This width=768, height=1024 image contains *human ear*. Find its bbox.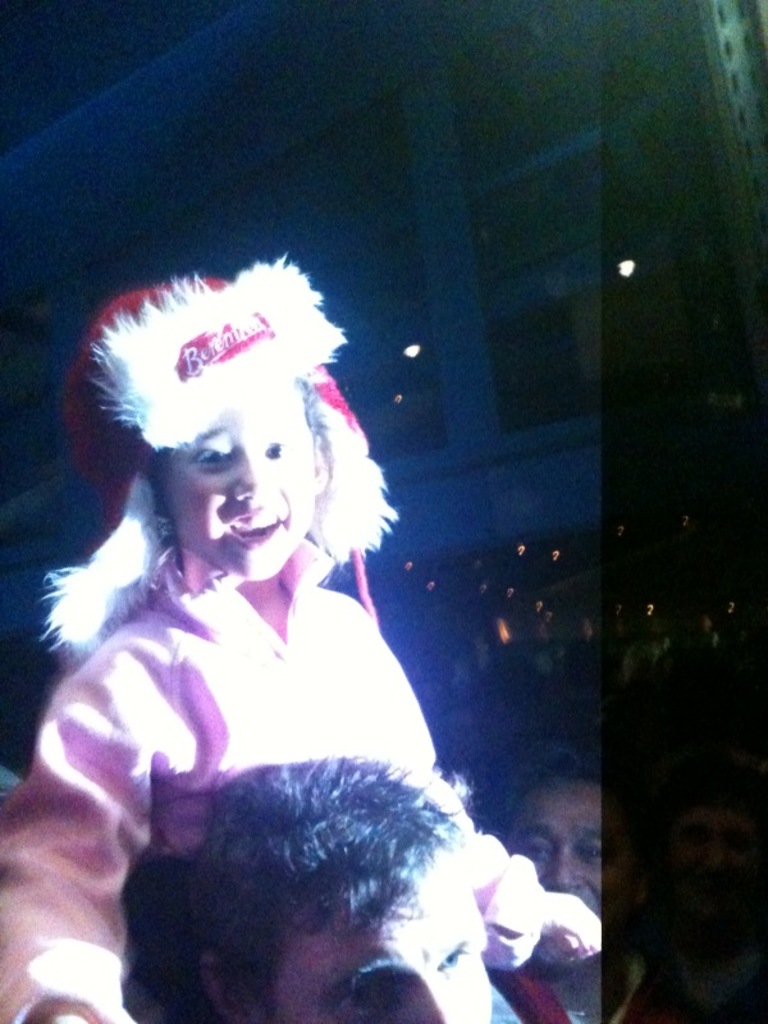
x1=200, y1=964, x2=247, y2=1020.
